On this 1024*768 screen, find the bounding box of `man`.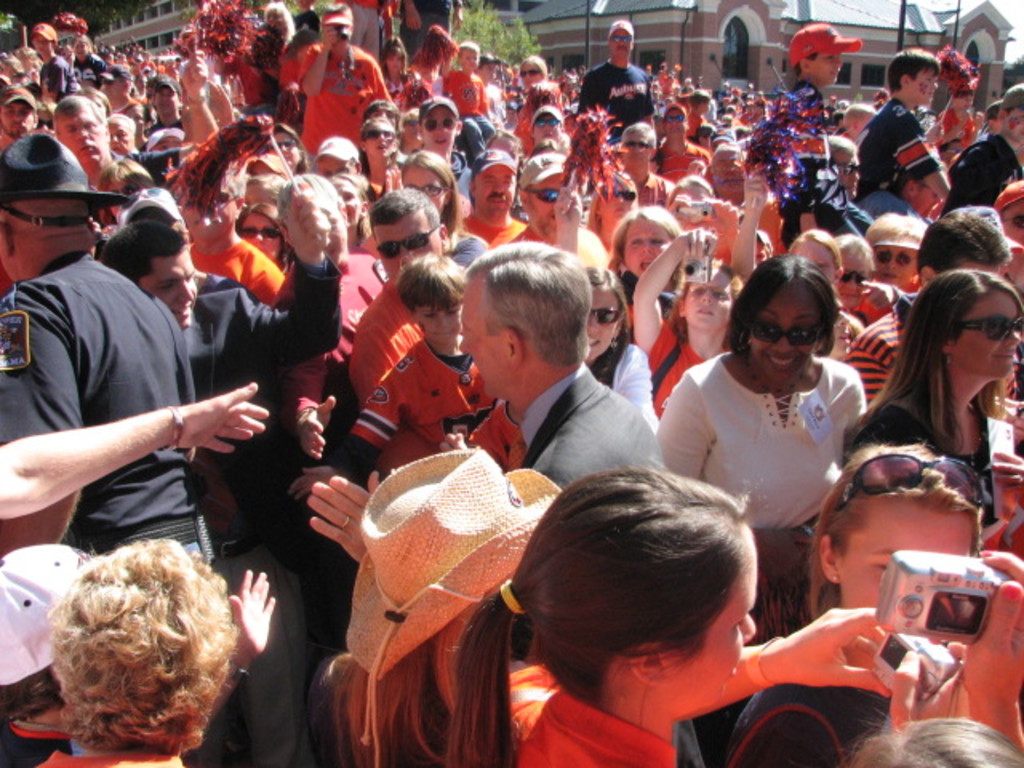
Bounding box: box(48, 96, 112, 197).
